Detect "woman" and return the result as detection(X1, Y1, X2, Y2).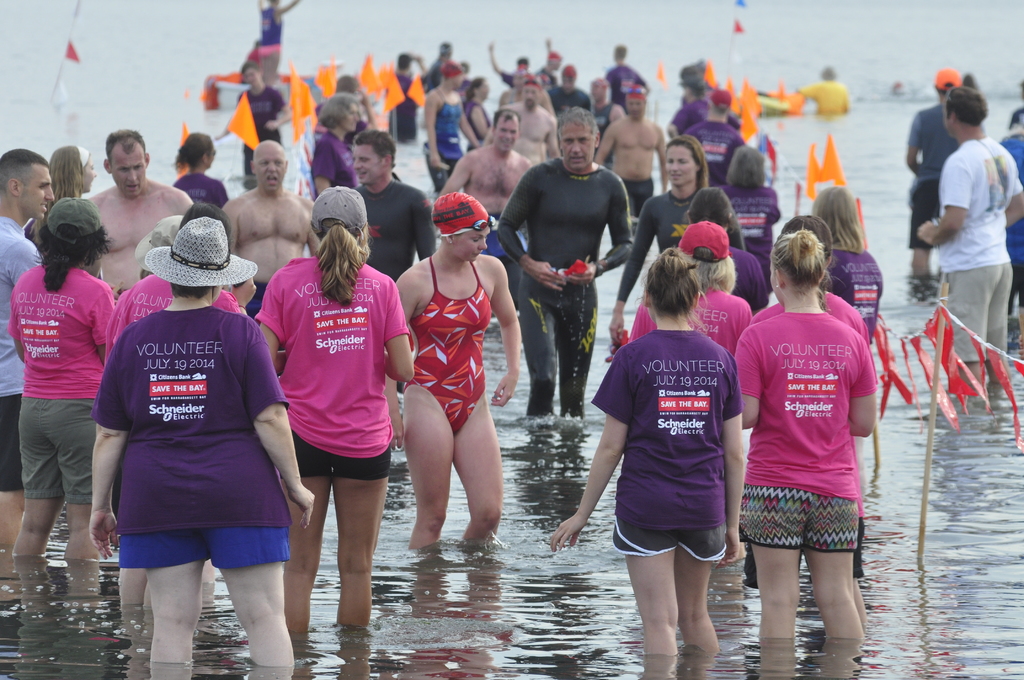
detection(737, 231, 879, 642).
